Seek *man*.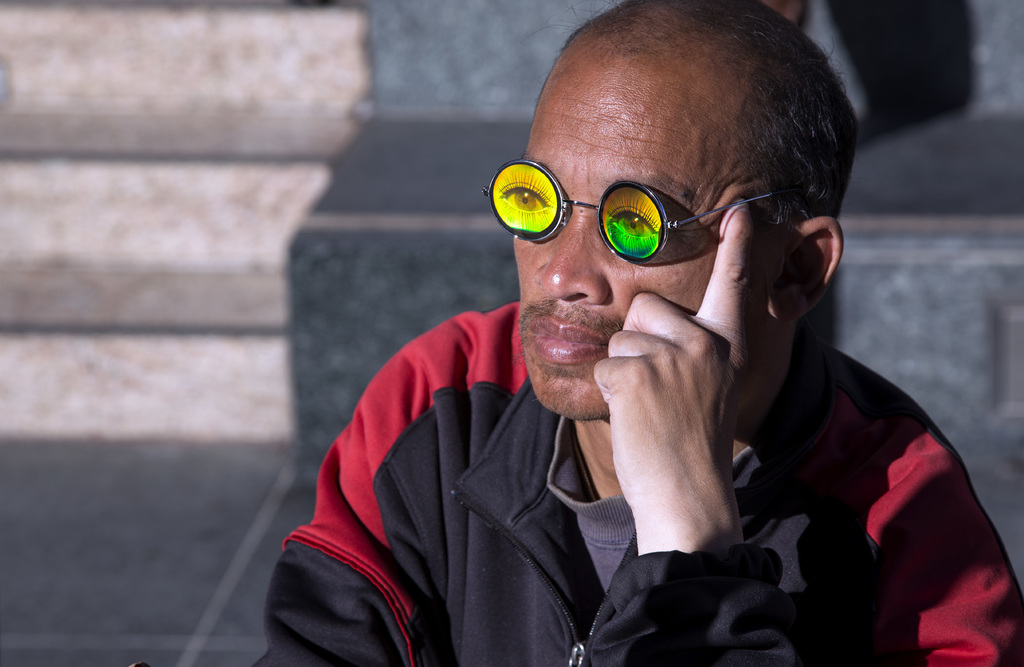
box(260, 38, 991, 664).
